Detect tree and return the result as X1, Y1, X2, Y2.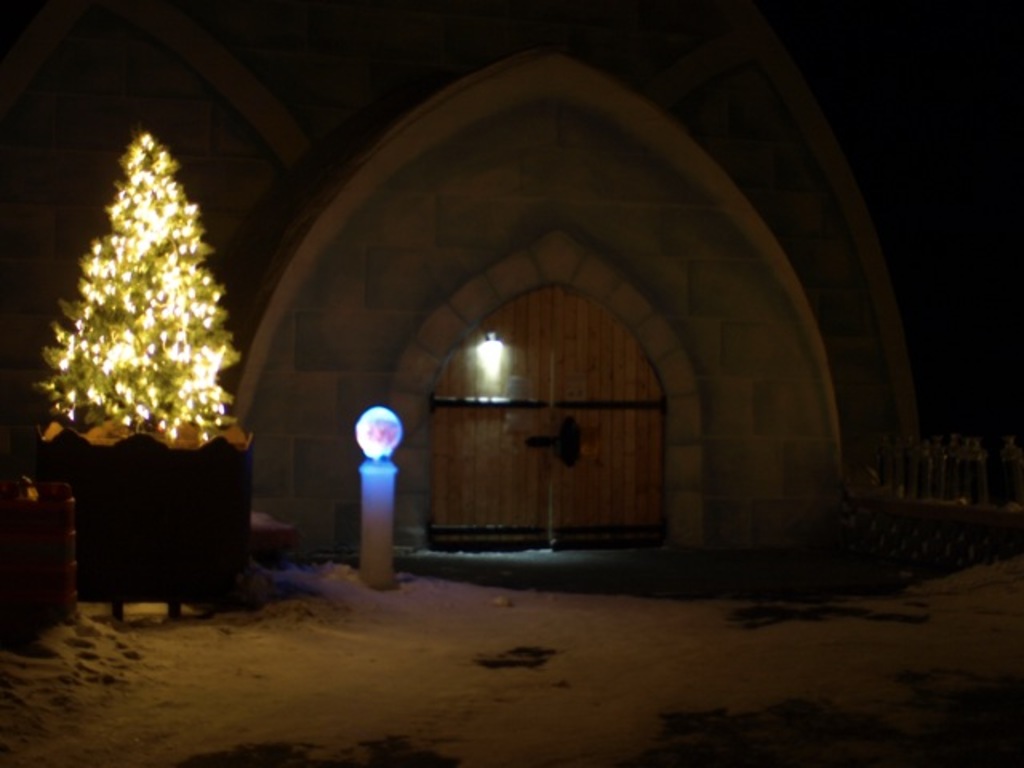
27, 144, 240, 446.
